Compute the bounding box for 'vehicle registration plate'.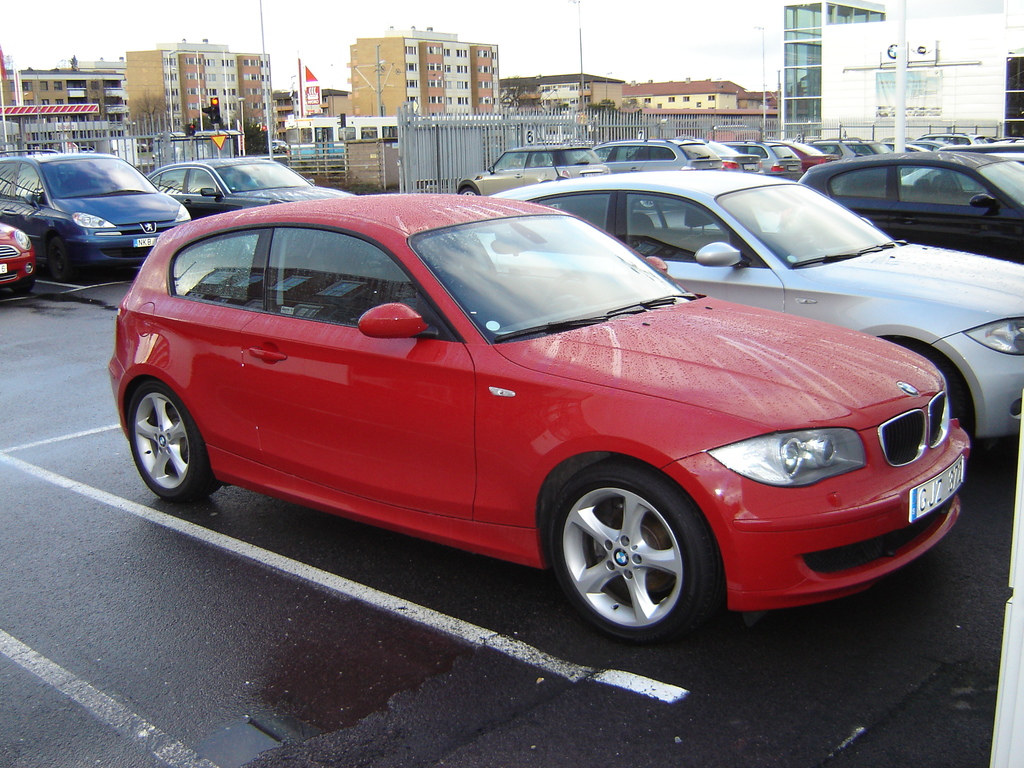
<region>911, 454, 967, 524</region>.
